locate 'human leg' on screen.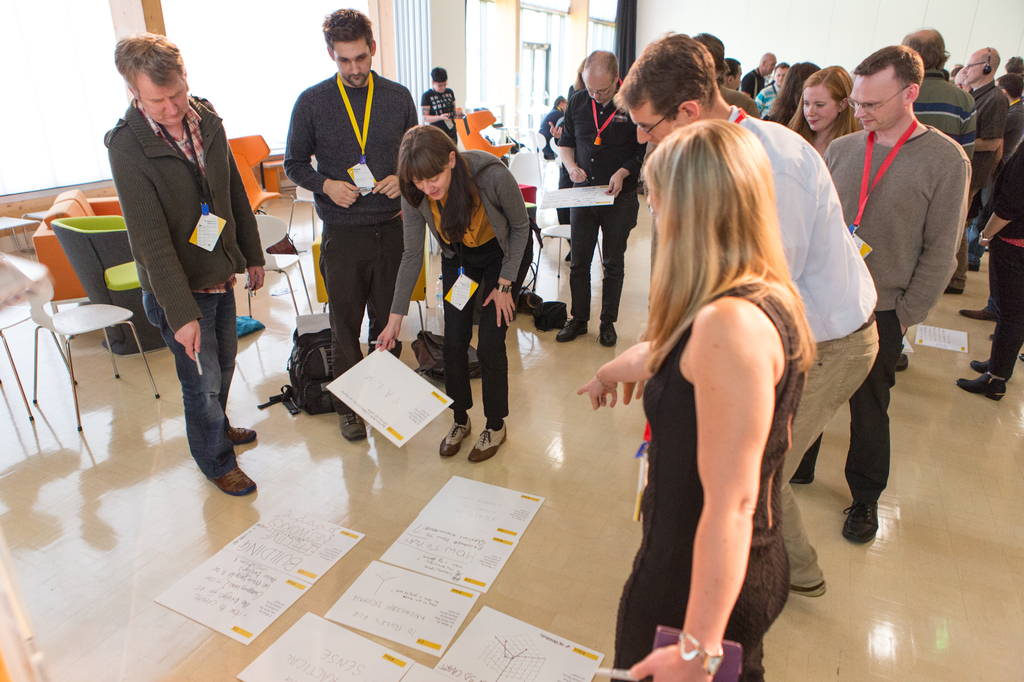
On screen at [left=369, top=230, right=397, bottom=351].
